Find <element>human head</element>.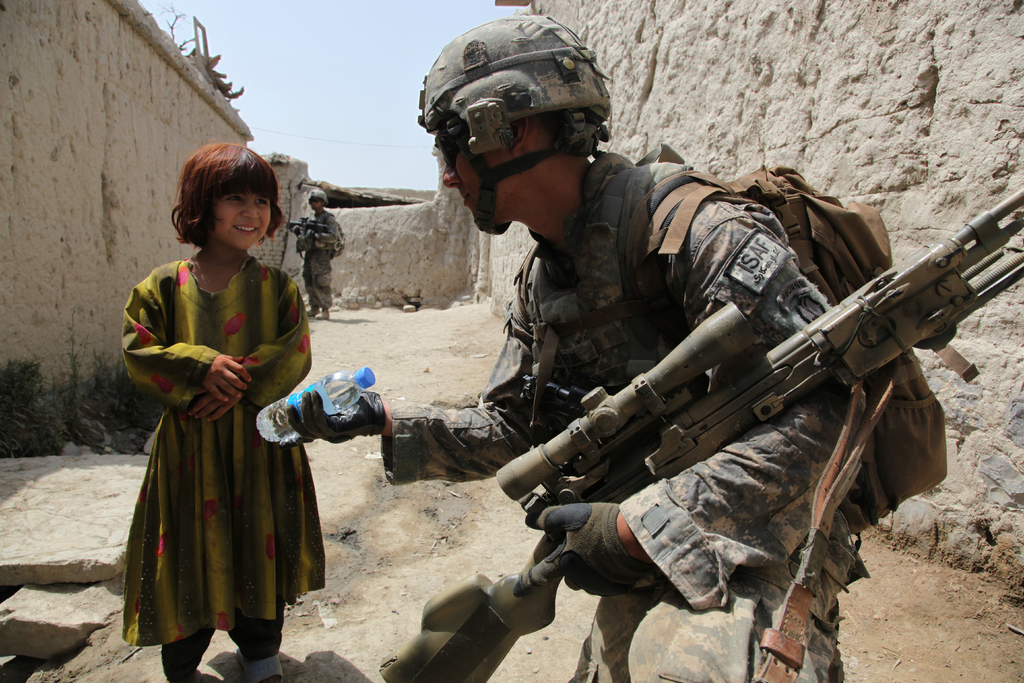
bbox=(307, 192, 324, 210).
